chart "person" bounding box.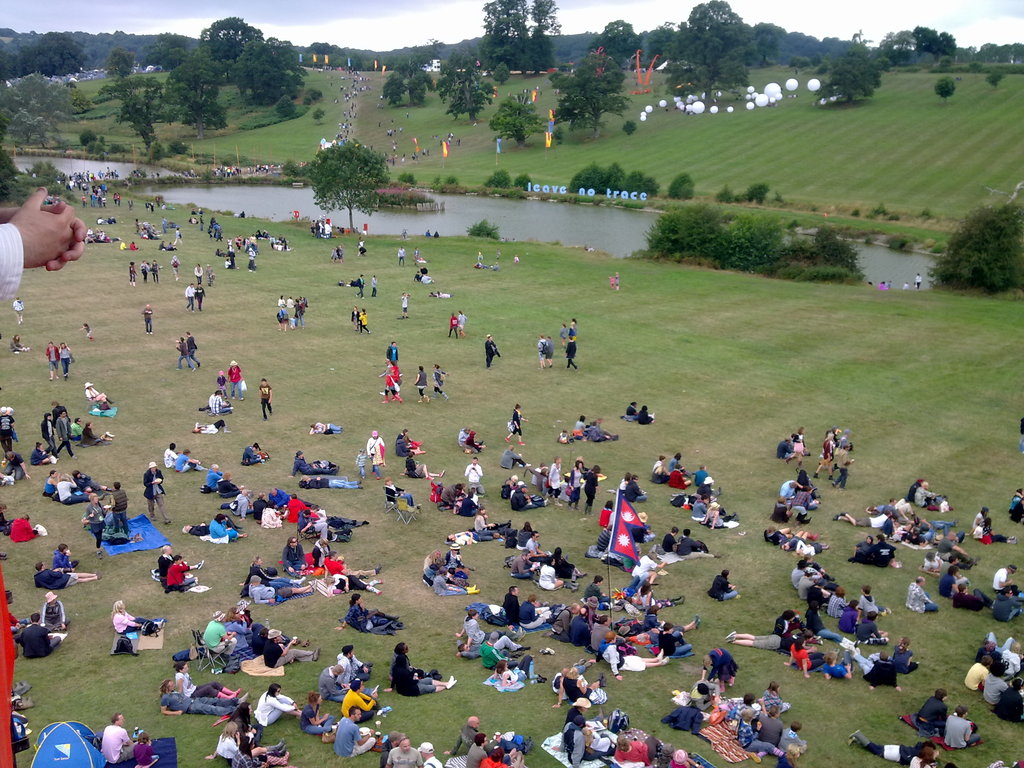
Charted: {"x1": 247, "y1": 248, "x2": 255, "y2": 270}.
